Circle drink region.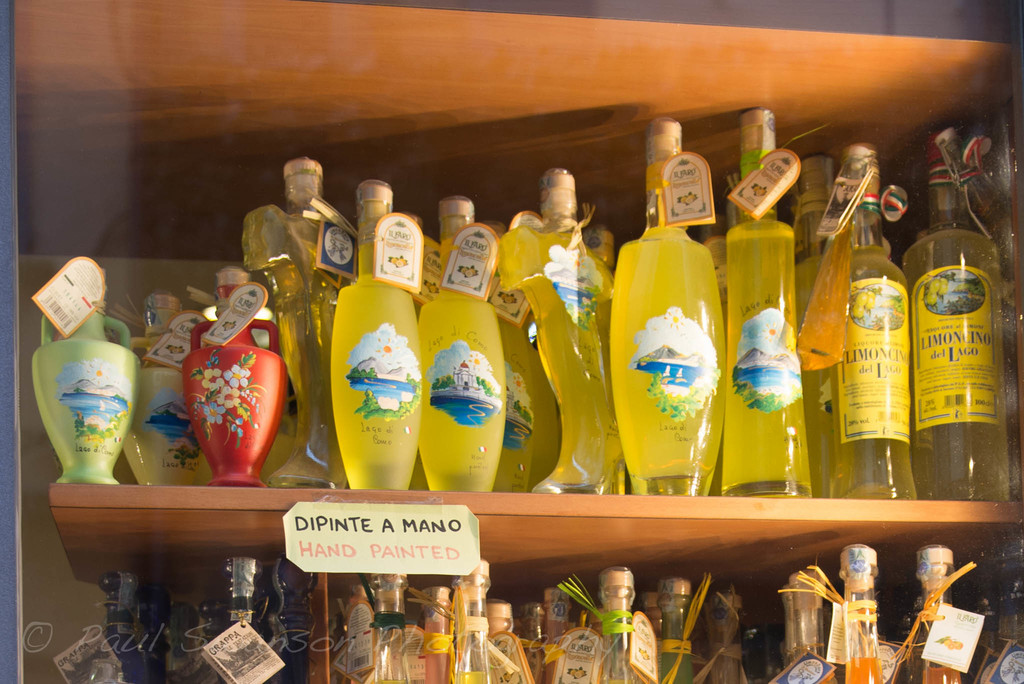
Region: bbox=(829, 251, 922, 494).
